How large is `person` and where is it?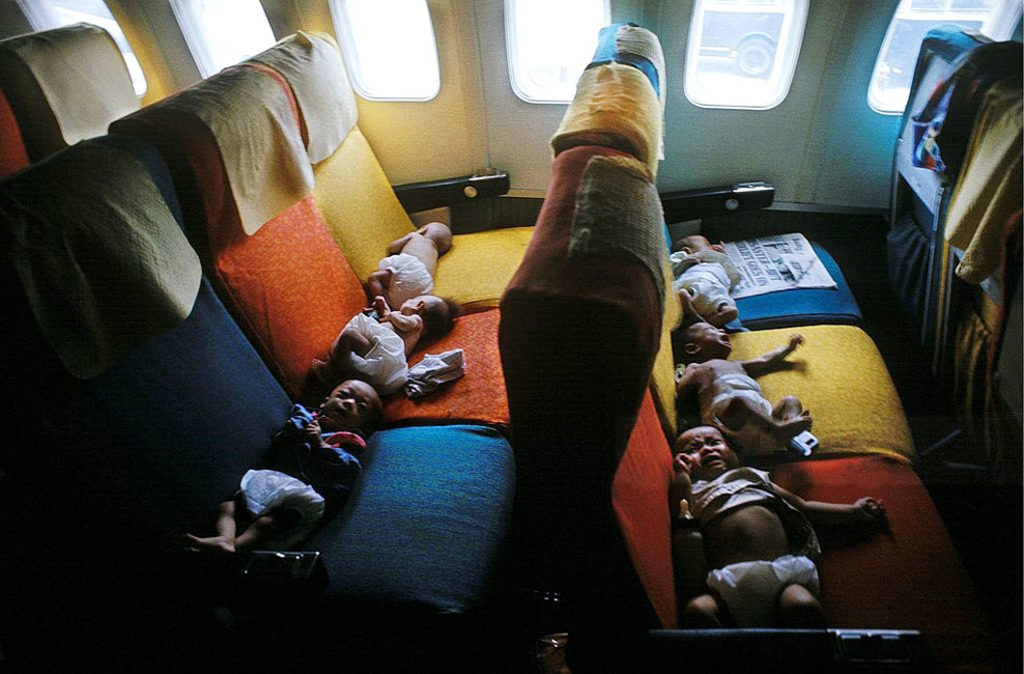
Bounding box: [x1=674, y1=421, x2=879, y2=627].
